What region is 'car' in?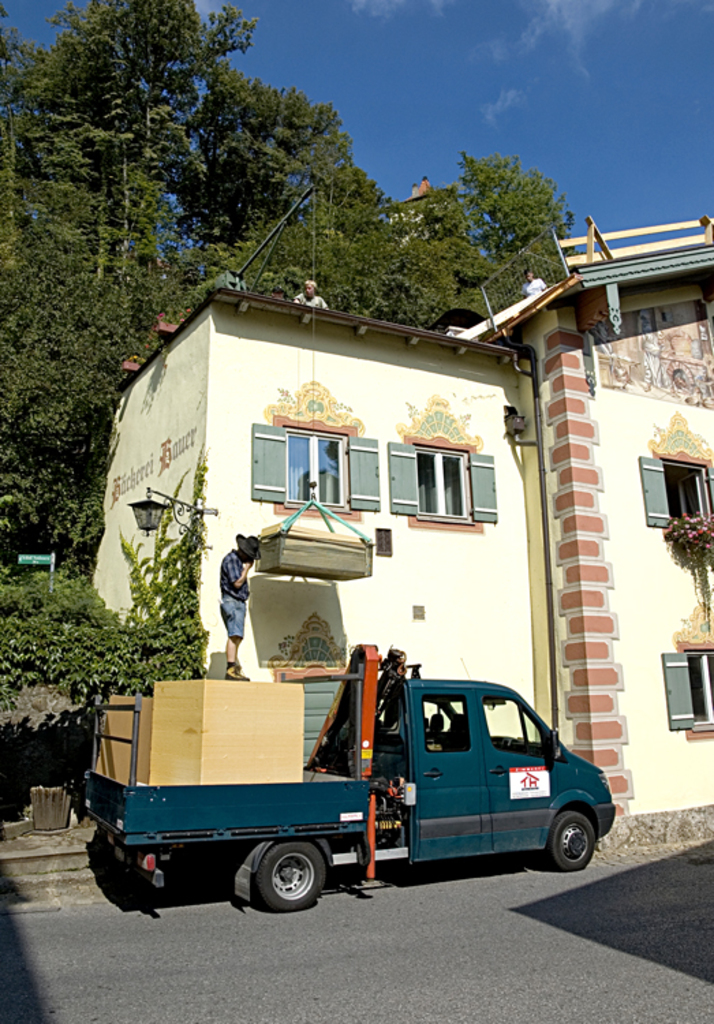
select_region(117, 654, 598, 890).
